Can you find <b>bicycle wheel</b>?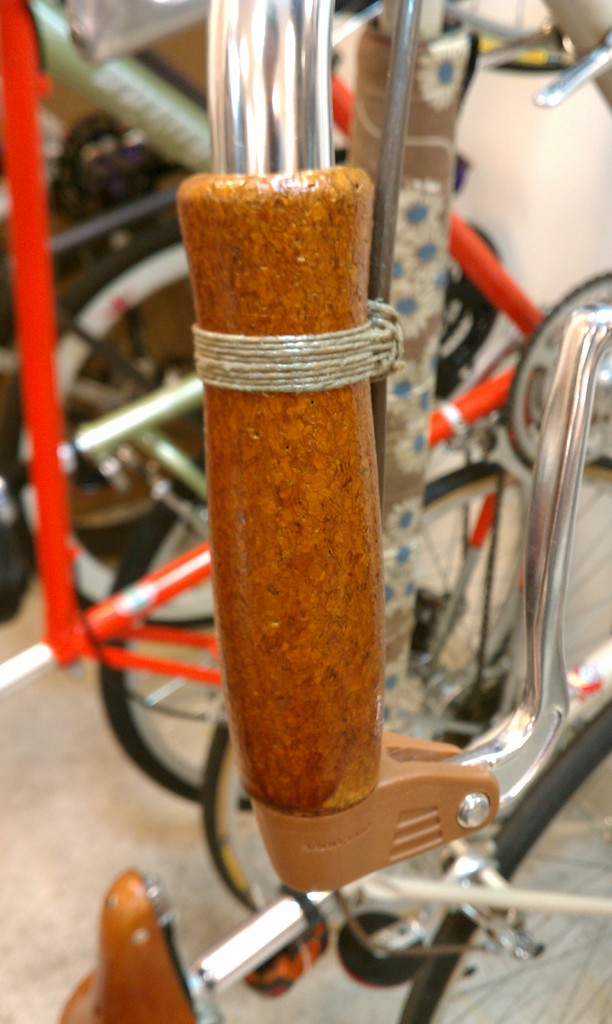
Yes, bounding box: [198,462,519,914].
